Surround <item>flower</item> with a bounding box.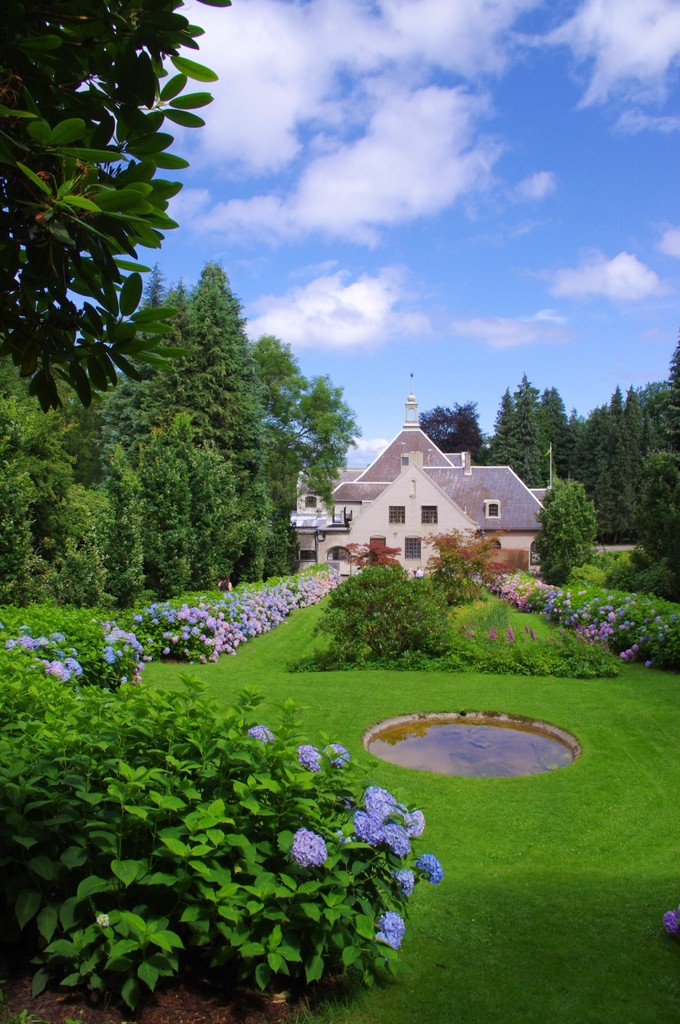
rect(250, 727, 280, 751).
